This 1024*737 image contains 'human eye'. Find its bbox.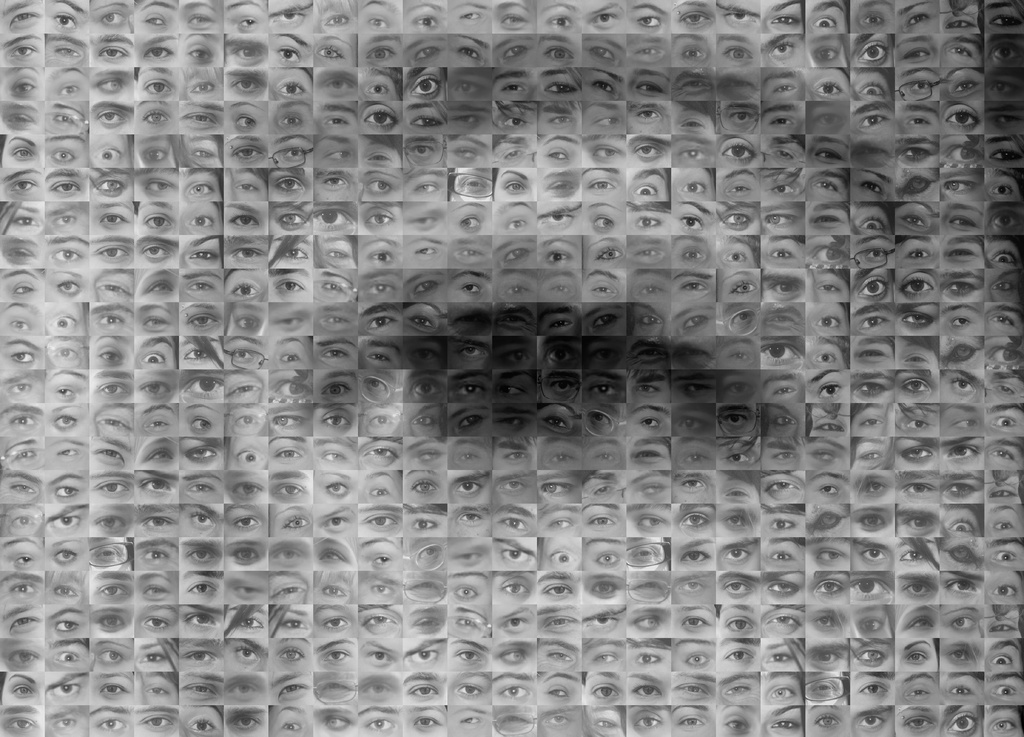
55 649 80 665.
